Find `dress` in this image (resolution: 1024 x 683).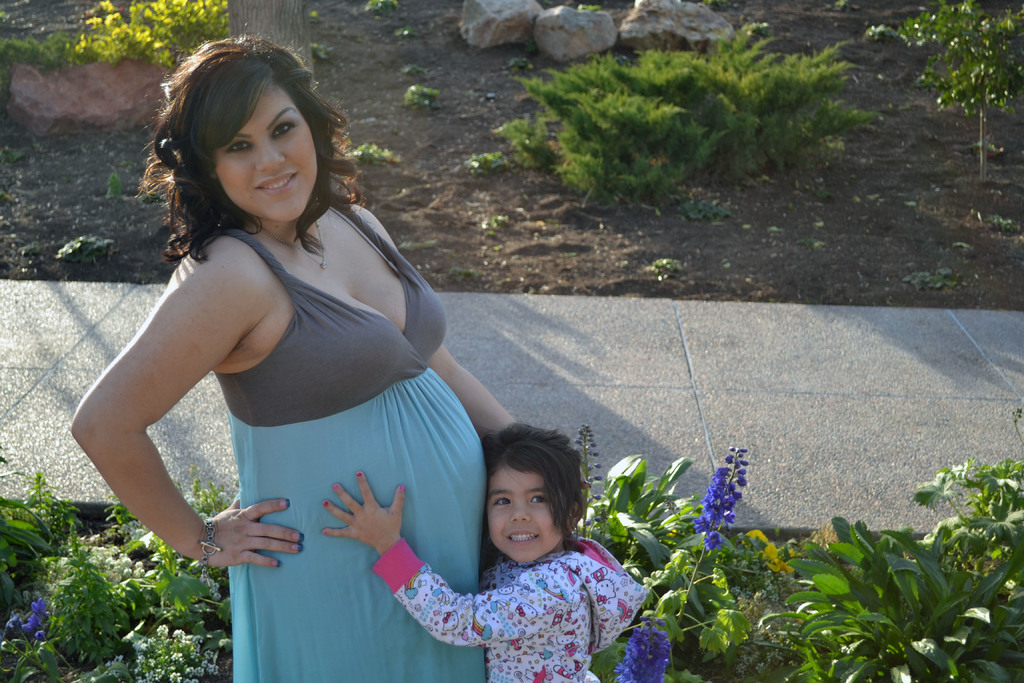
115, 190, 486, 597.
